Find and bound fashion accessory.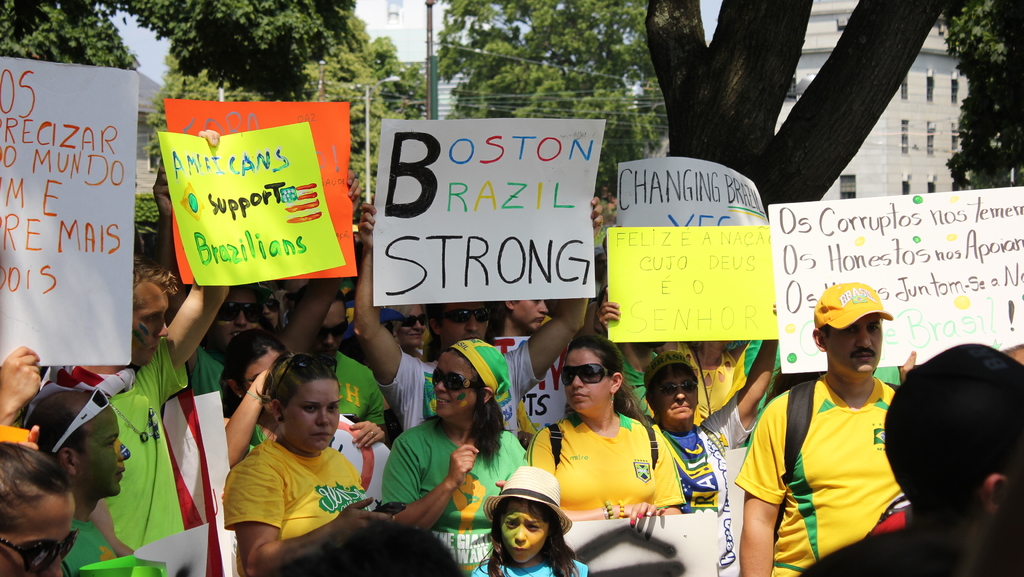
Bound: [399, 313, 429, 329].
